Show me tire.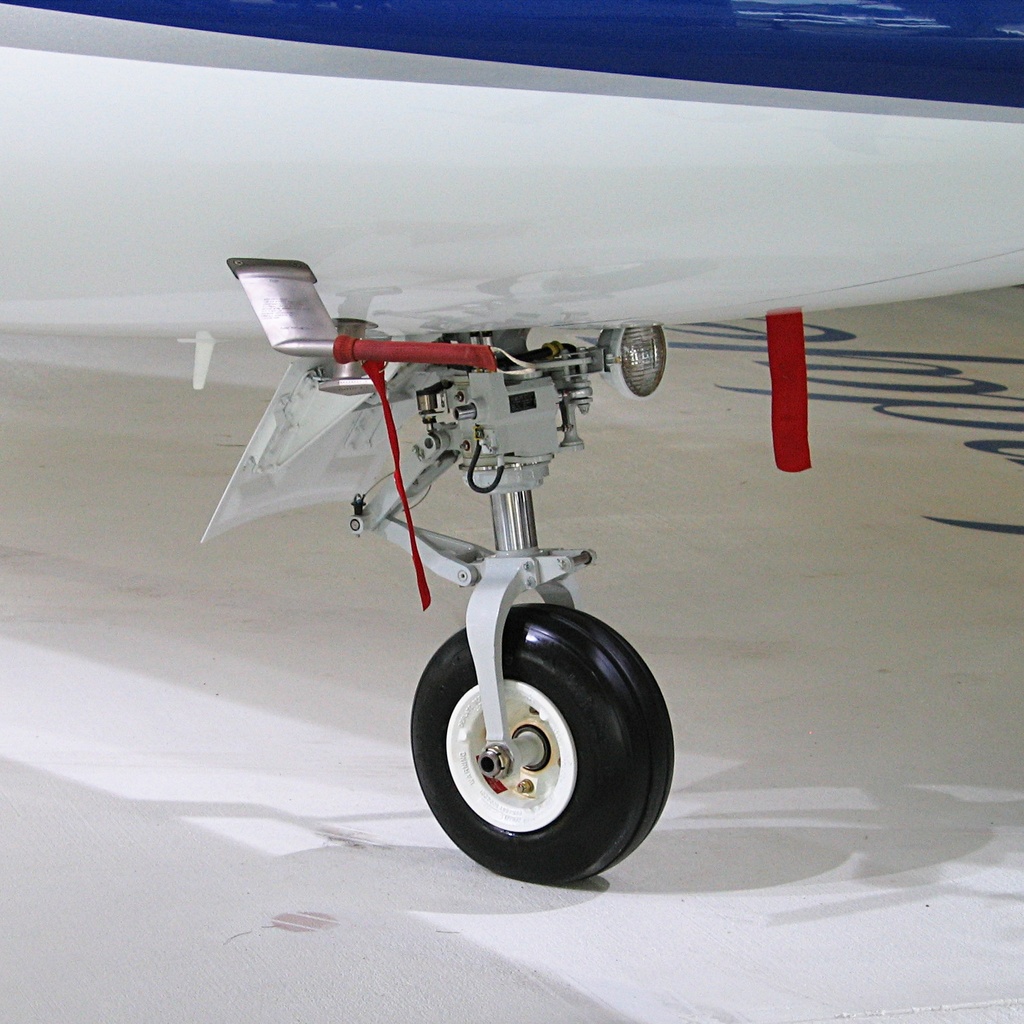
tire is here: (left=409, top=600, right=676, bottom=883).
